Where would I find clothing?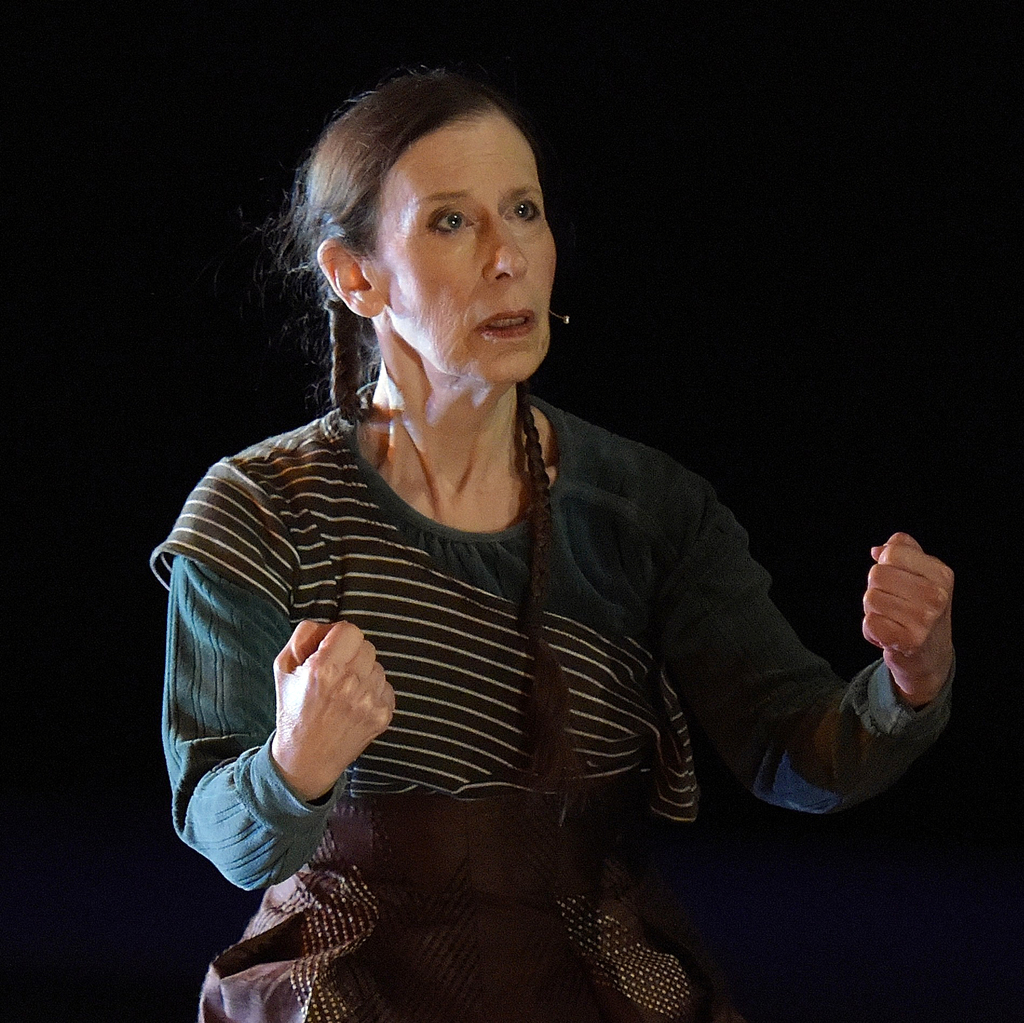
At 156 348 851 921.
